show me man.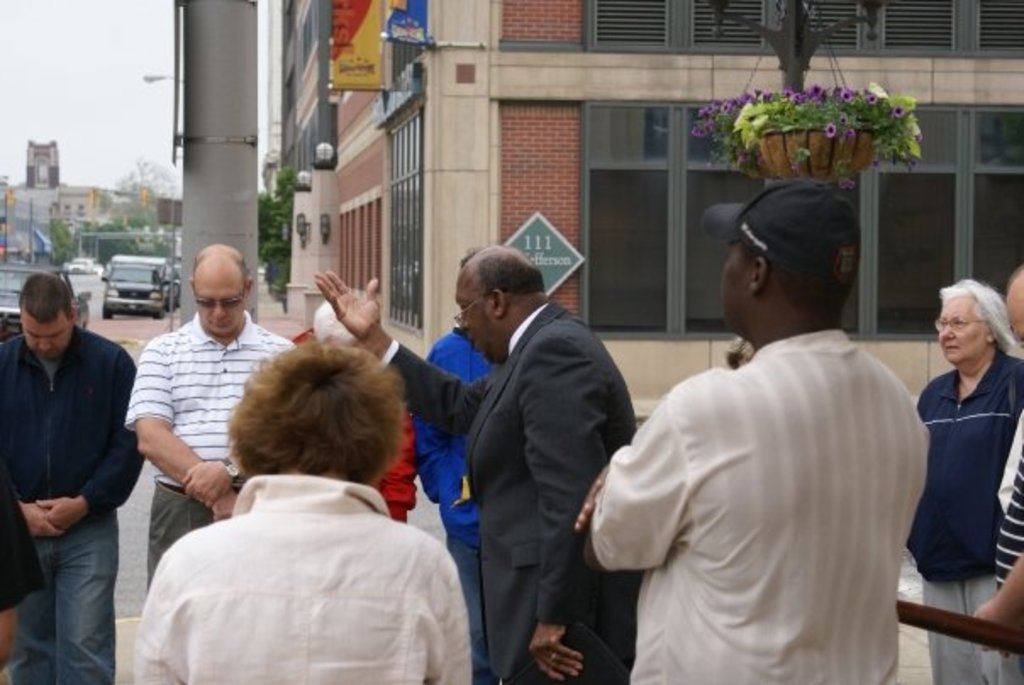
man is here: left=571, top=178, right=929, bottom=683.
